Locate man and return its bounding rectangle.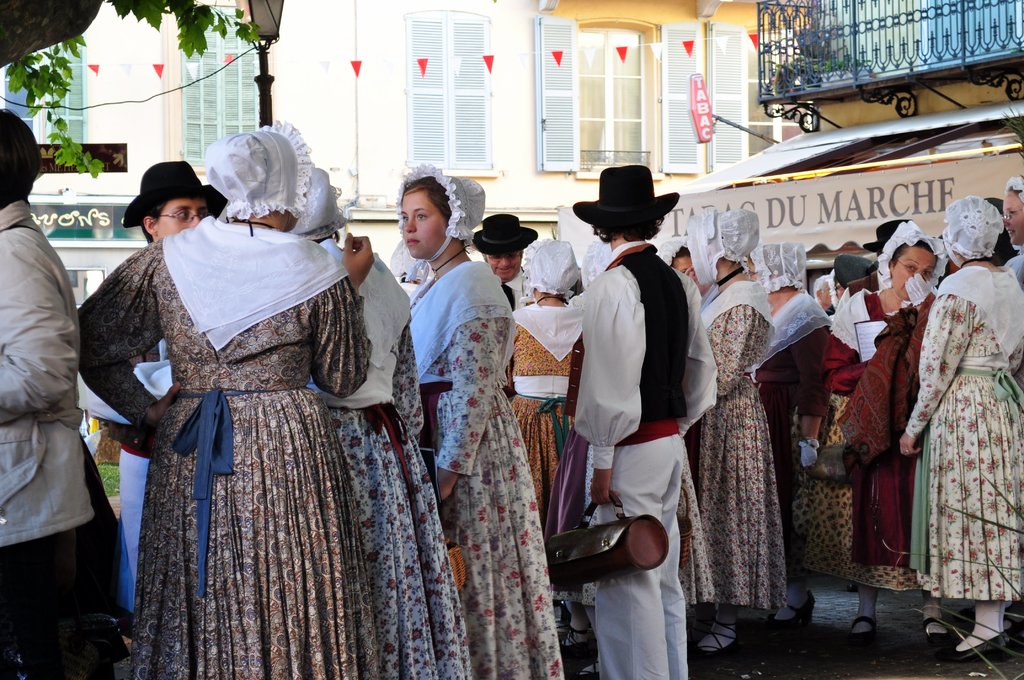
815:277:834:313.
